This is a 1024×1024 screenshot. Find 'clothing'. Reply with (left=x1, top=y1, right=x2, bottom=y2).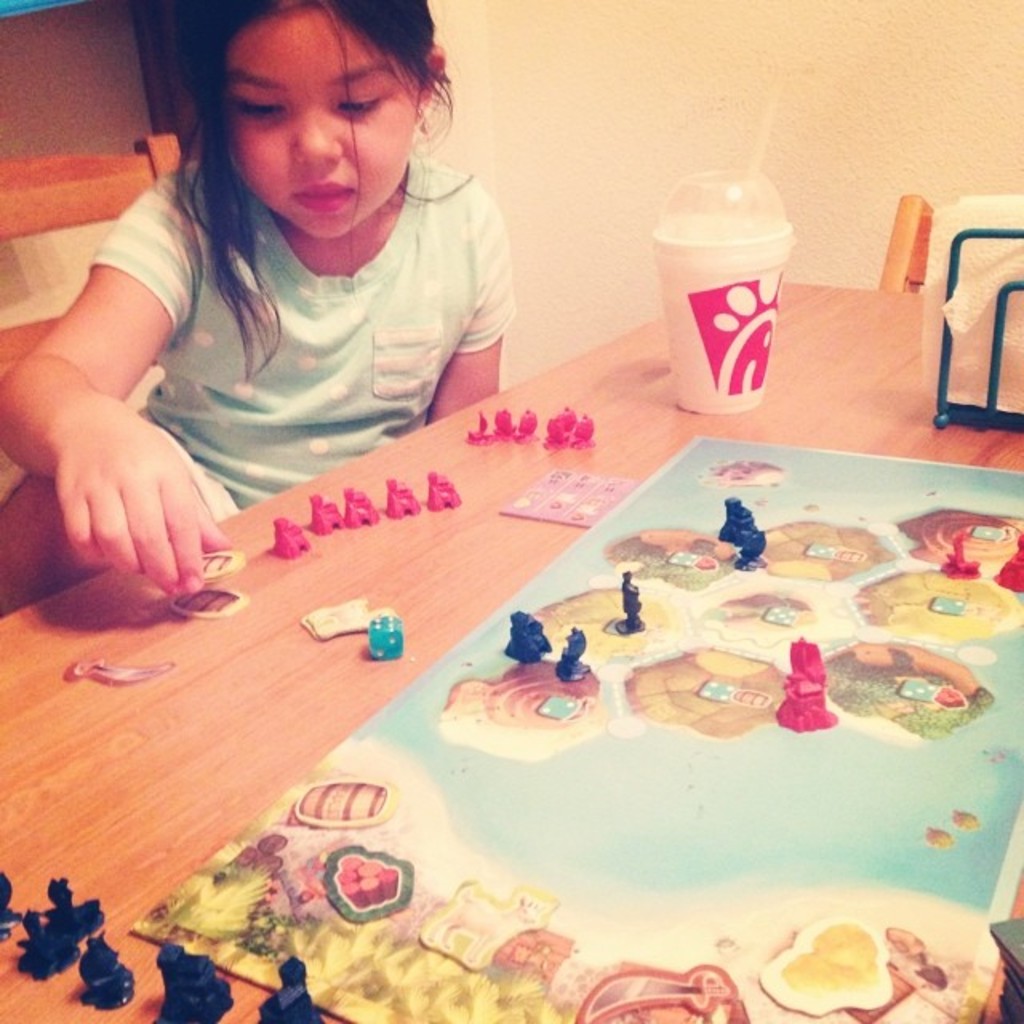
(left=85, top=141, right=517, bottom=509).
